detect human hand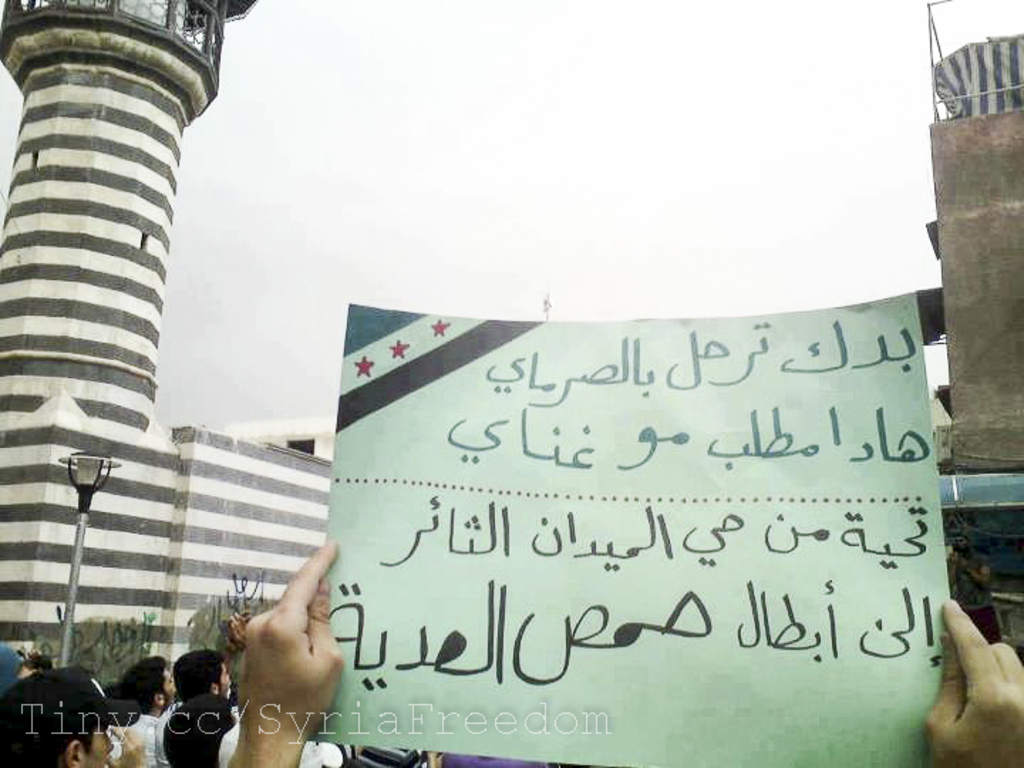
x1=226, y1=612, x2=255, y2=657
